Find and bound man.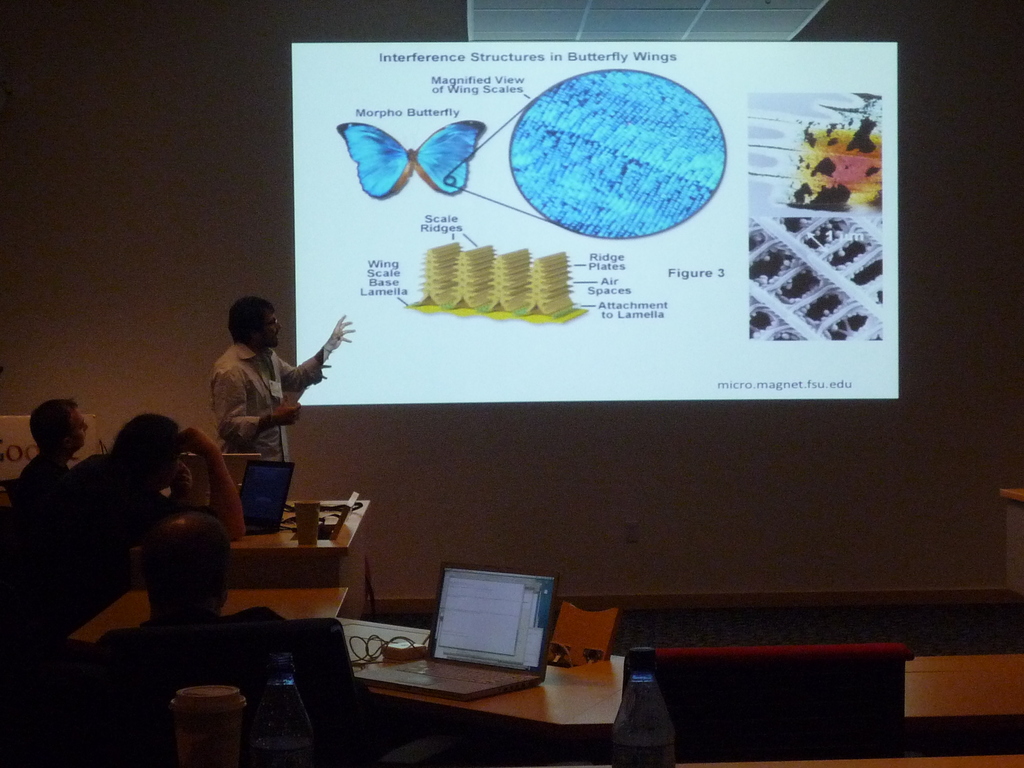
Bound: region(8, 394, 99, 507).
